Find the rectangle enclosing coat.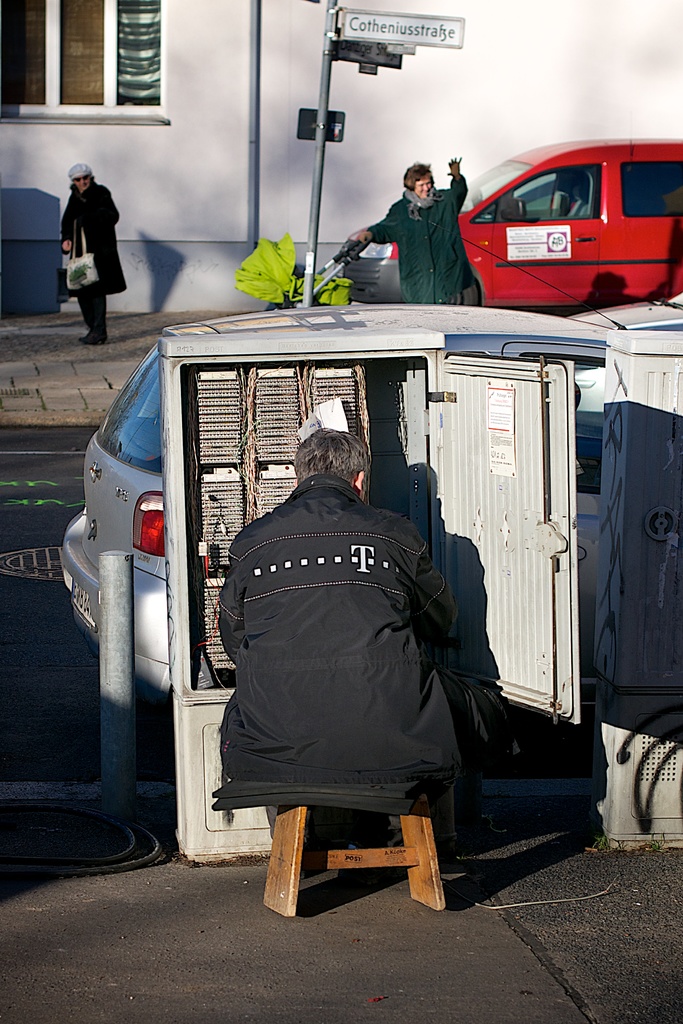
[x1=47, y1=163, x2=118, y2=294].
